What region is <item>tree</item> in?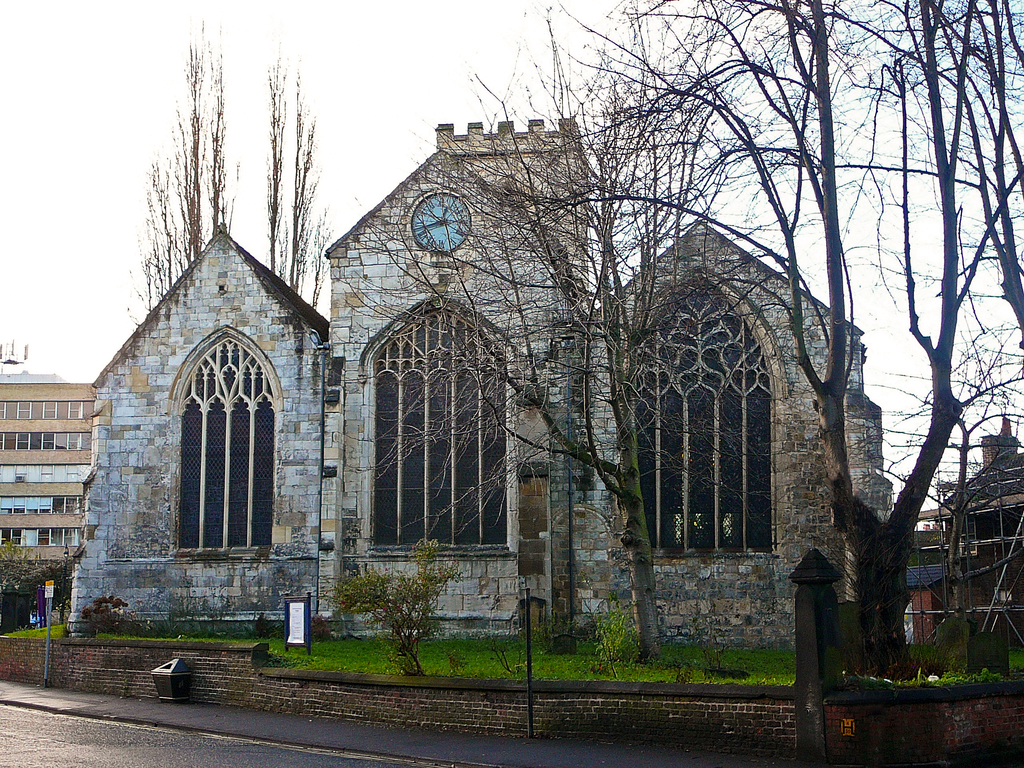
{"x1": 326, "y1": 0, "x2": 806, "y2": 662}.
